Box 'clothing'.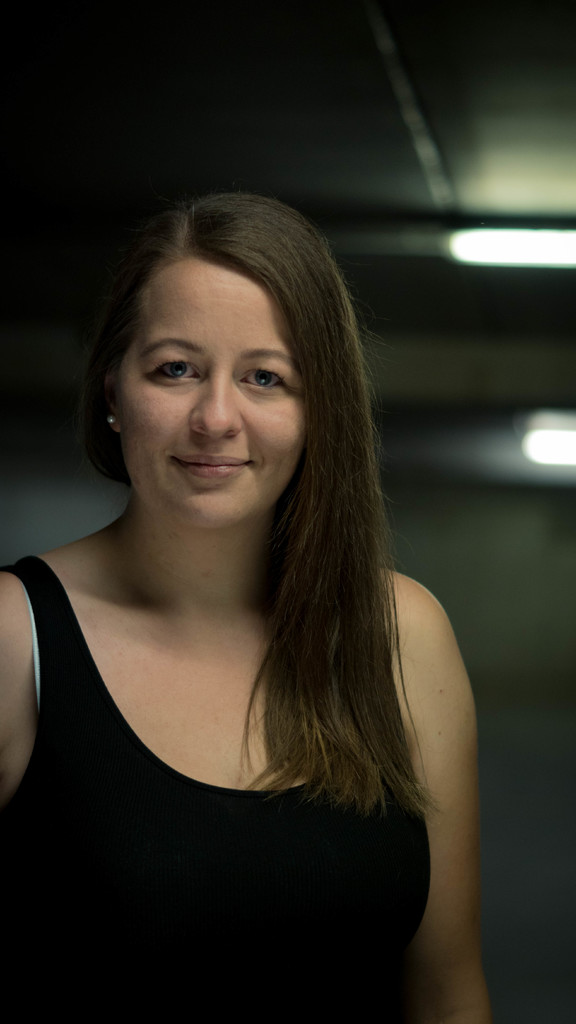
(left=0, top=596, right=437, bottom=1019).
